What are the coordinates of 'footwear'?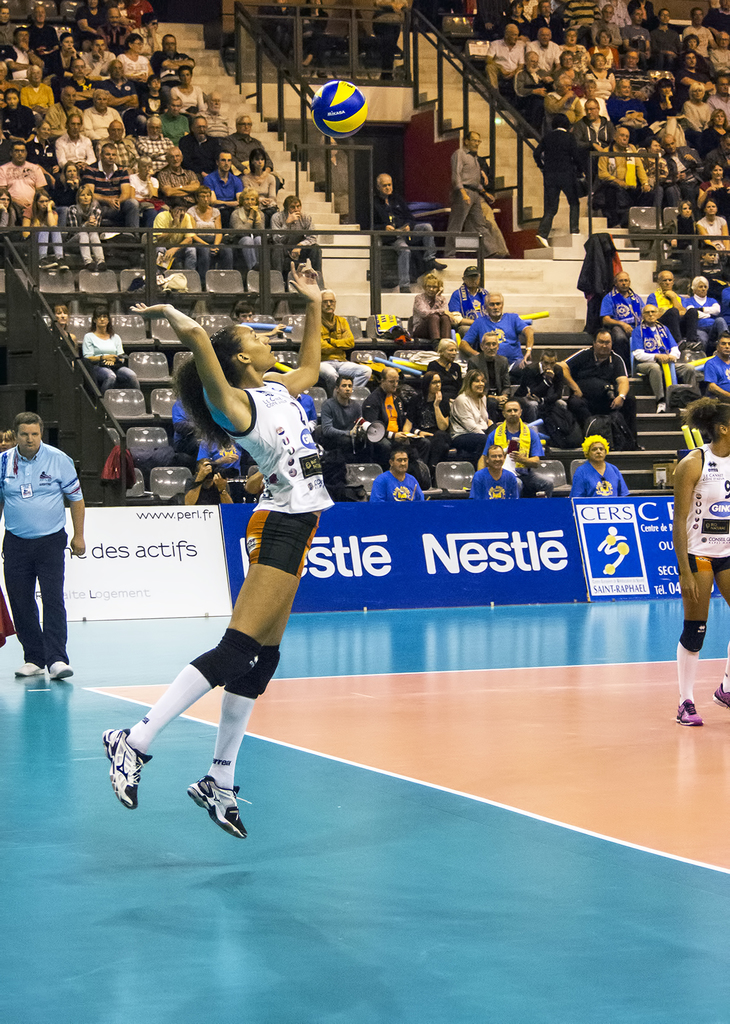
locate(48, 655, 74, 681).
